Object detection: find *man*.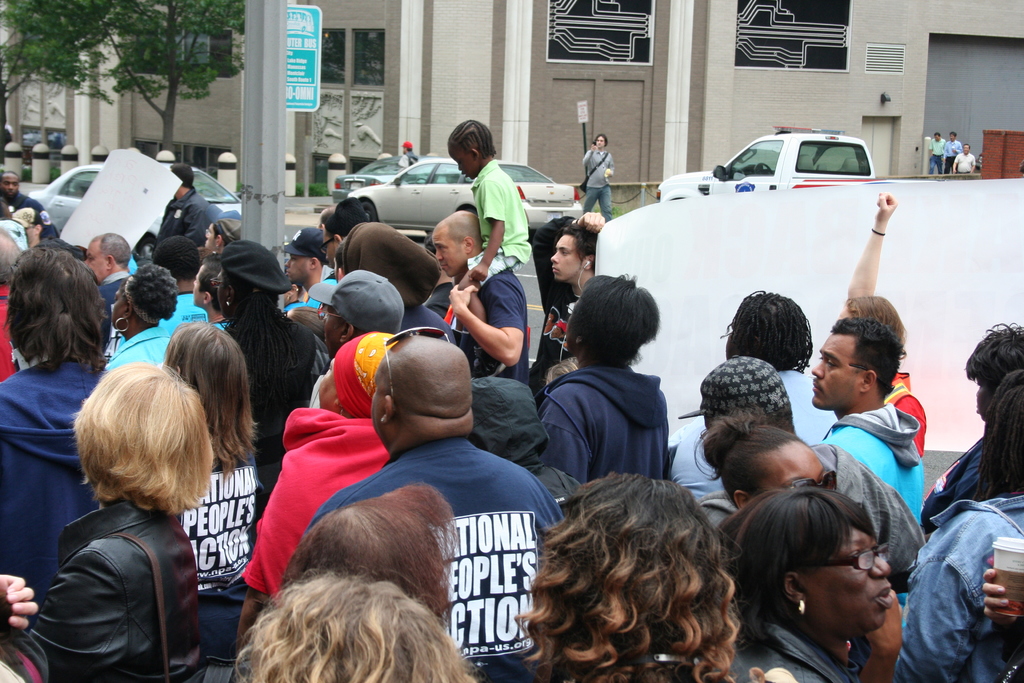
BBox(202, 216, 244, 253).
